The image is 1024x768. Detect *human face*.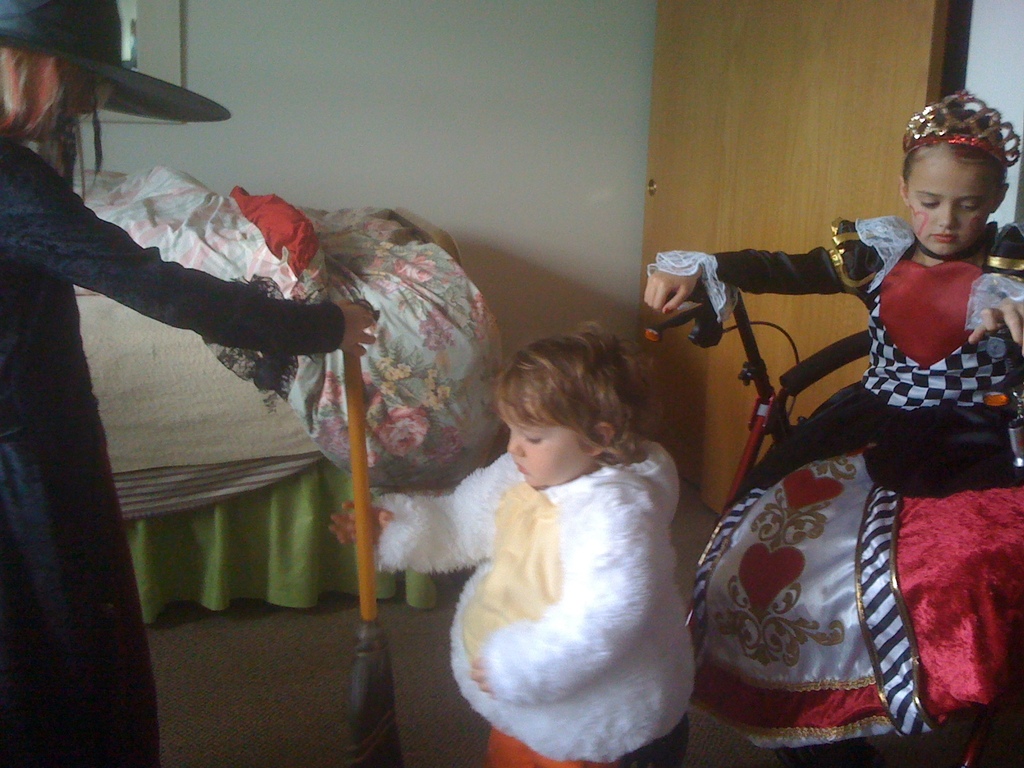
Detection: box(498, 403, 587, 489).
